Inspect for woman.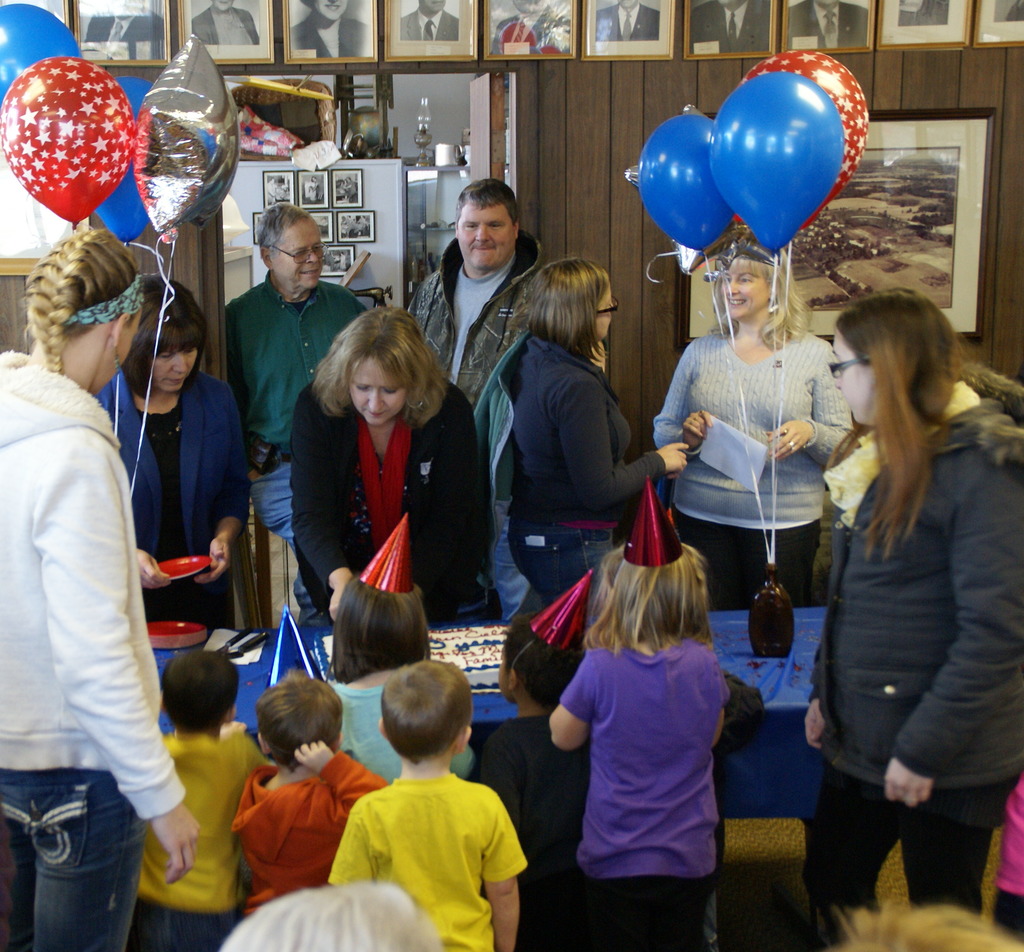
Inspection: 93:273:251:630.
